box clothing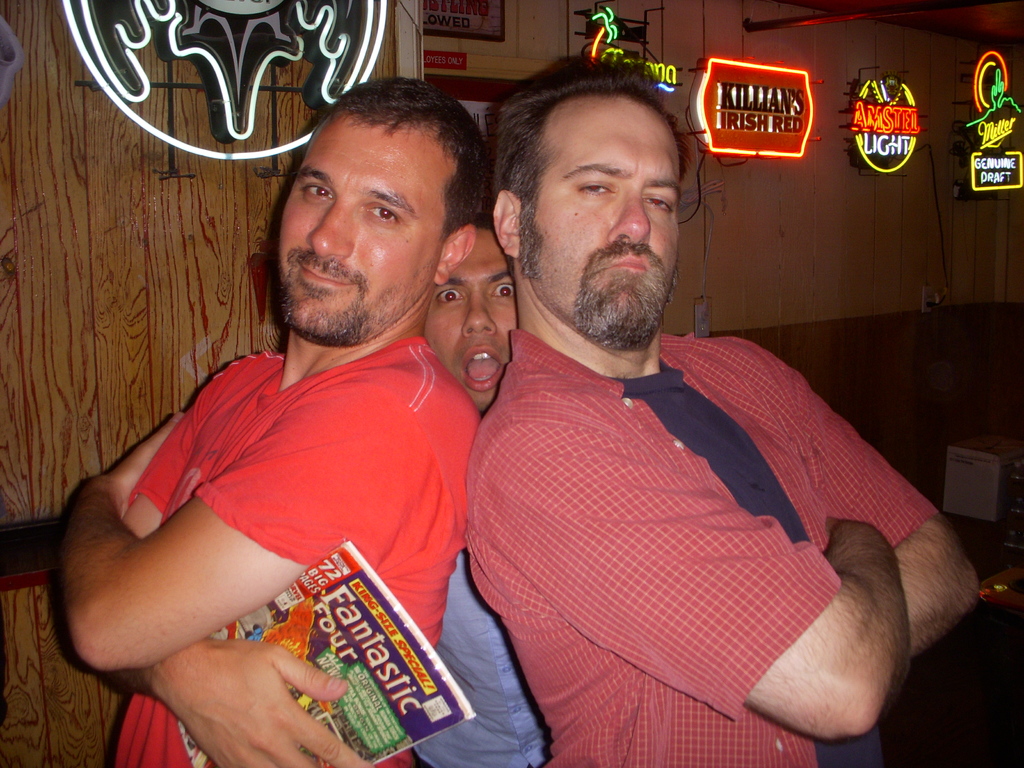
detection(461, 285, 963, 760)
